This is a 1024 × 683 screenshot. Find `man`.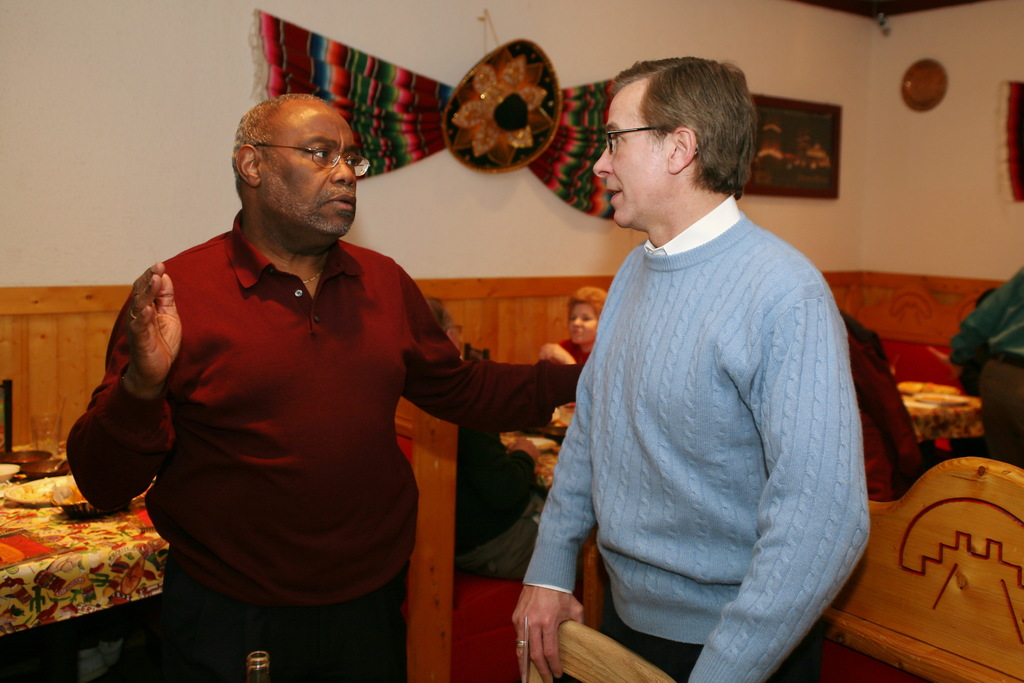
Bounding box: pyautogui.locateOnScreen(59, 95, 590, 678).
